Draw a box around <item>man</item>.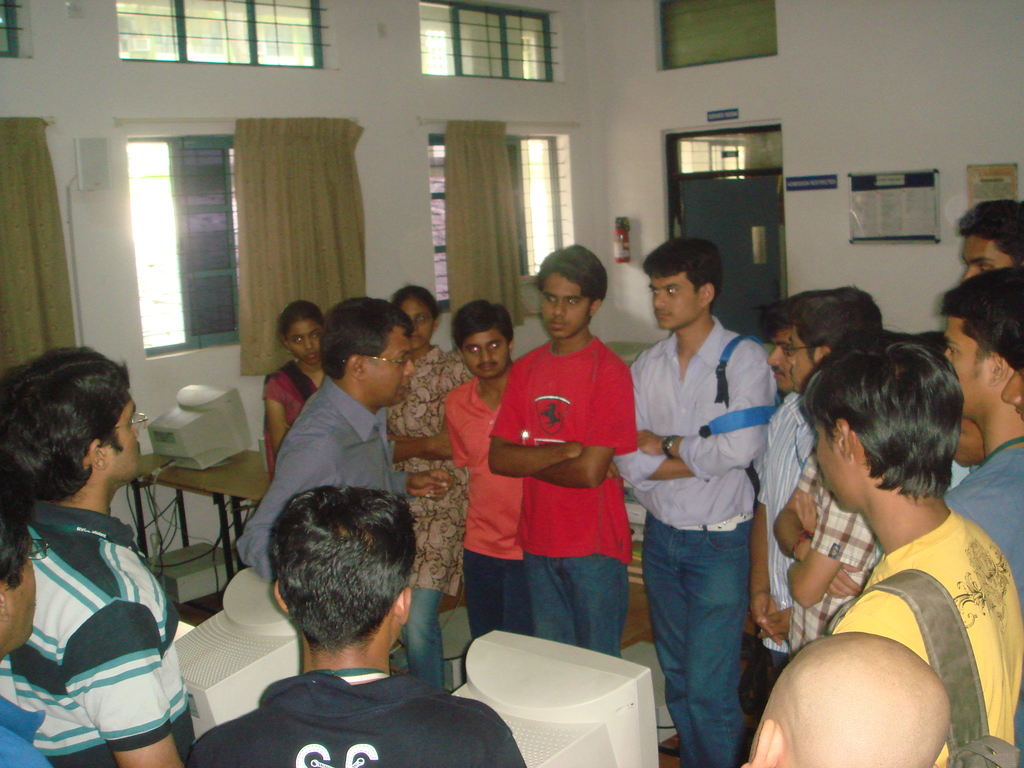
234/298/415/584.
